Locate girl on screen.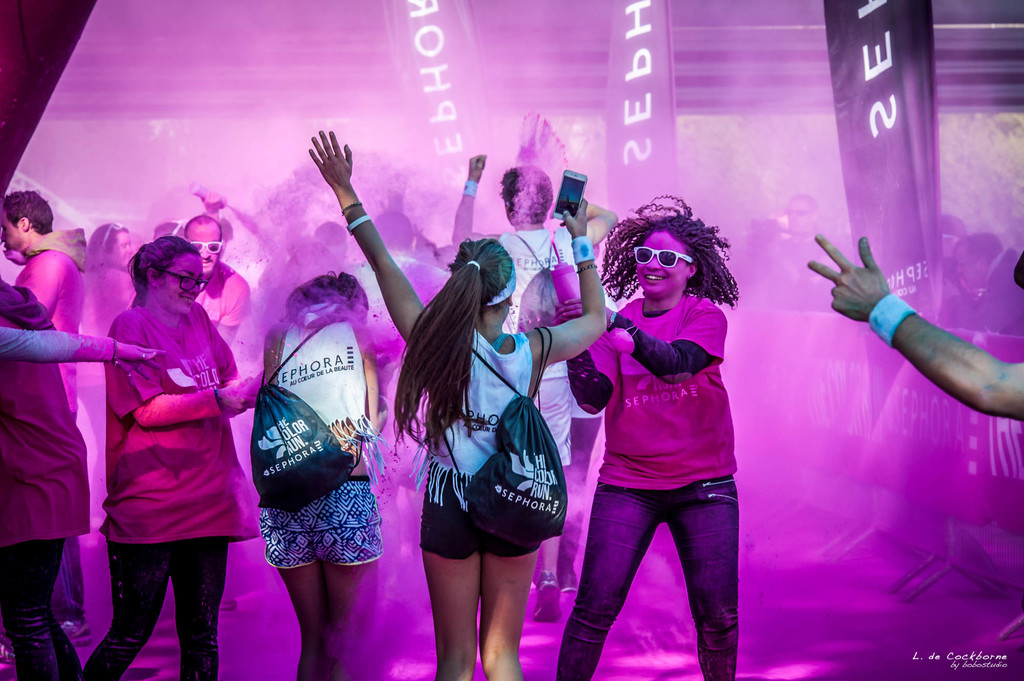
On screen at 543,186,744,680.
